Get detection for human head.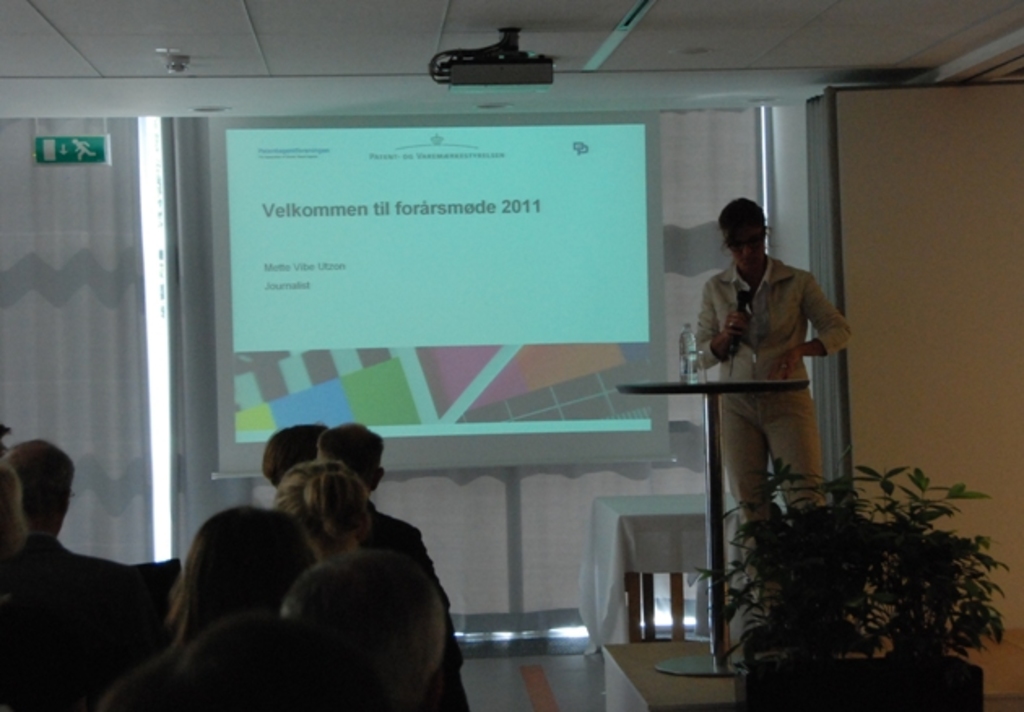
Detection: rect(714, 193, 777, 270).
